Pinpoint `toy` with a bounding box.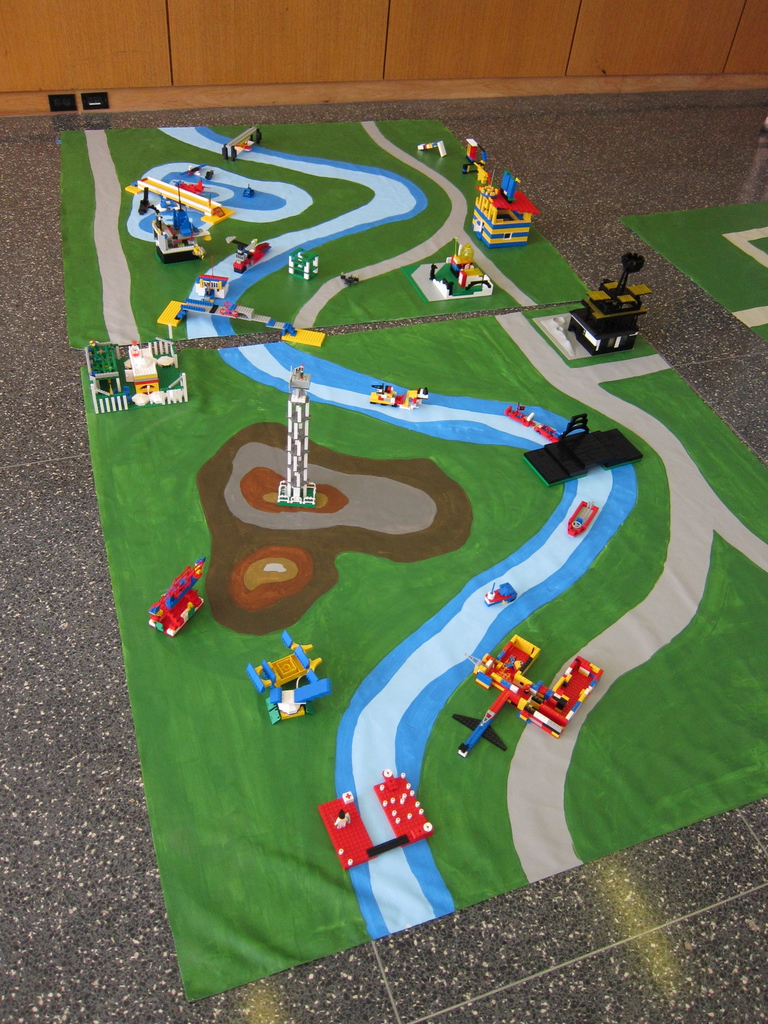
(483, 584, 520, 608).
